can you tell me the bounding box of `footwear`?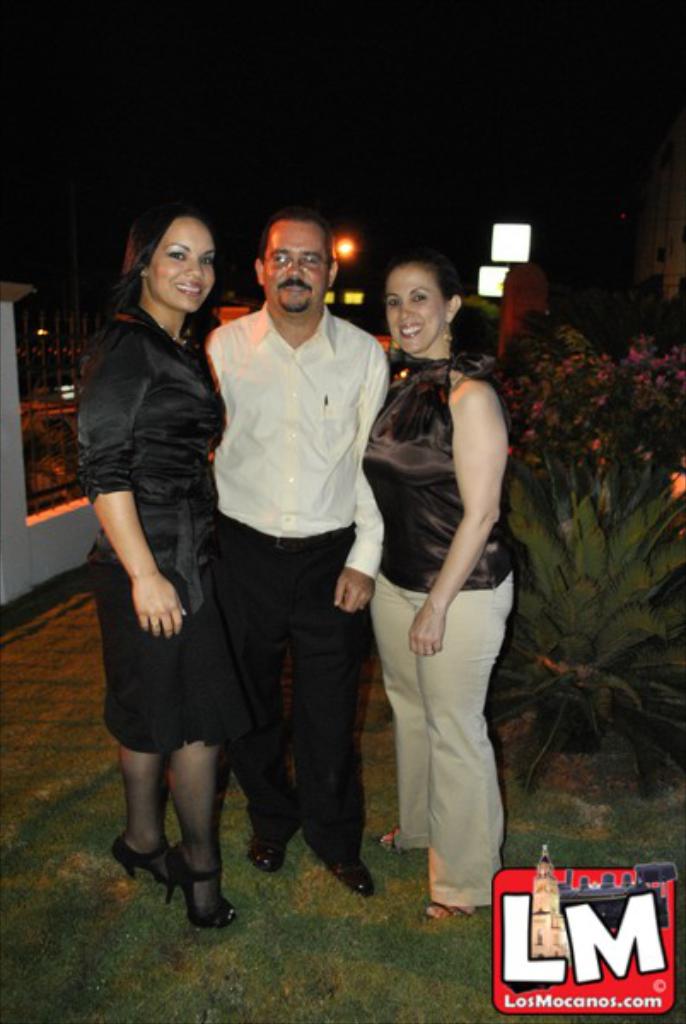
{"x1": 421, "y1": 898, "x2": 471, "y2": 923}.
